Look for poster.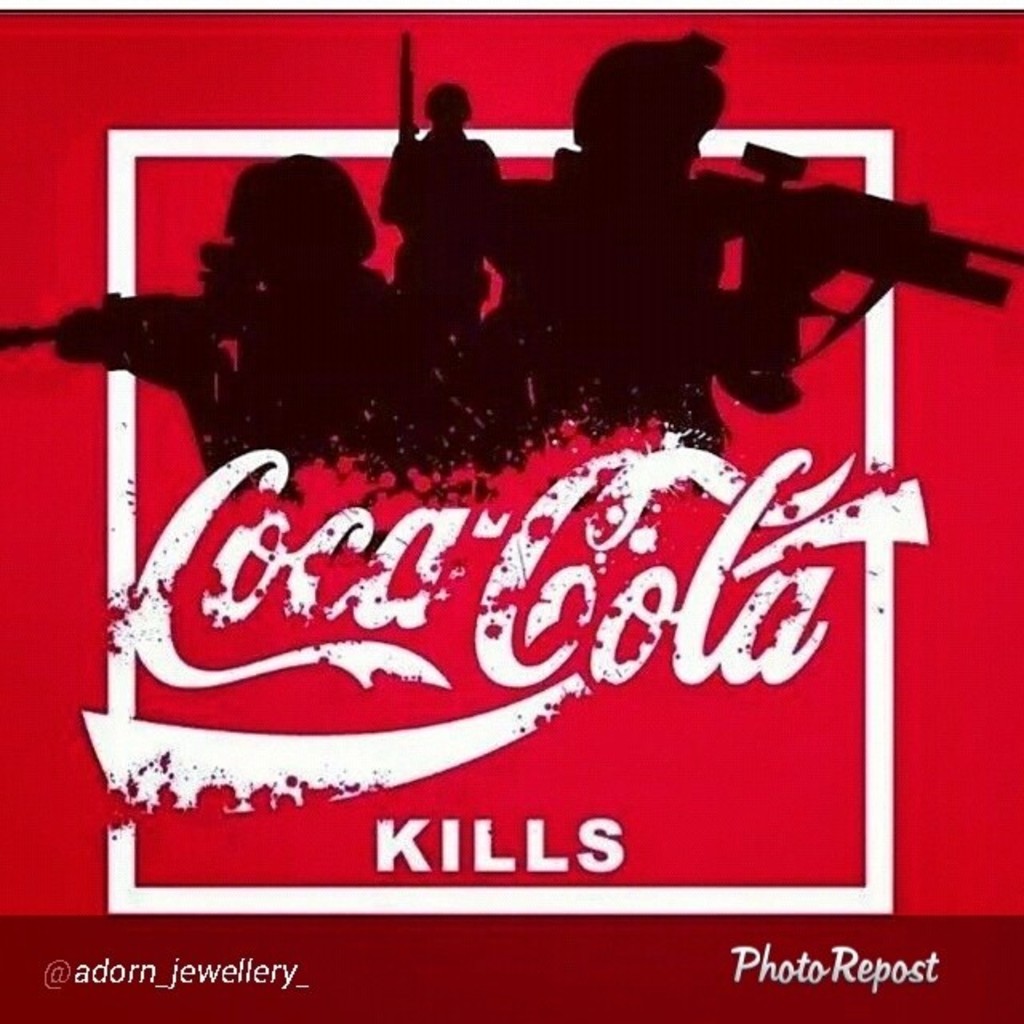
Found: [x1=0, y1=3, x2=1022, y2=1021].
